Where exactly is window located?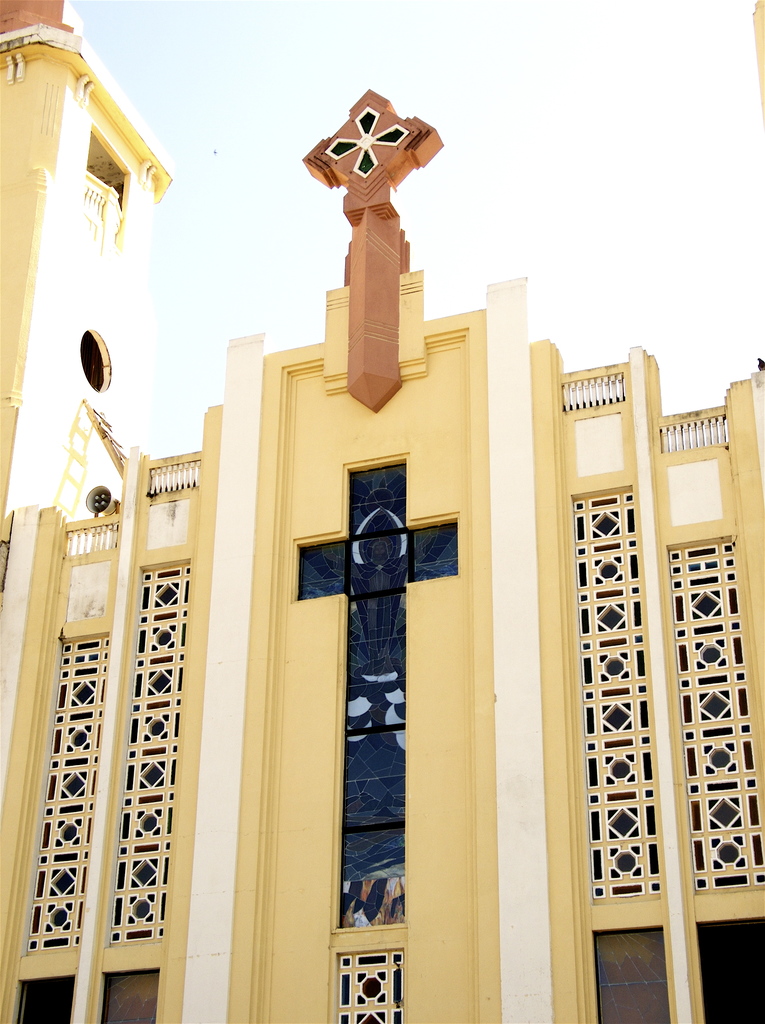
Its bounding box is 20,637,111,957.
